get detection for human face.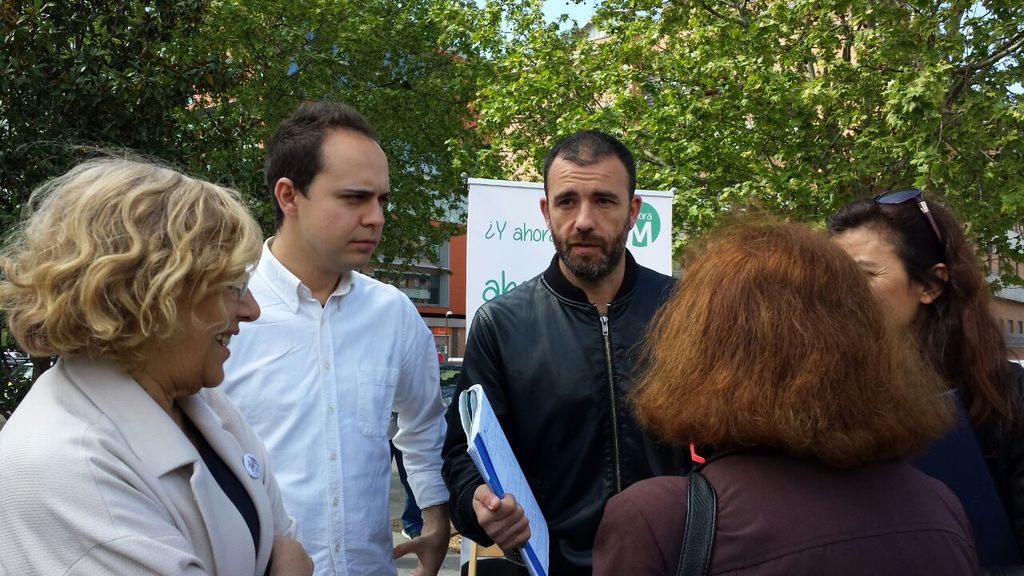
Detection: pyautogui.locateOnScreen(302, 143, 398, 272).
